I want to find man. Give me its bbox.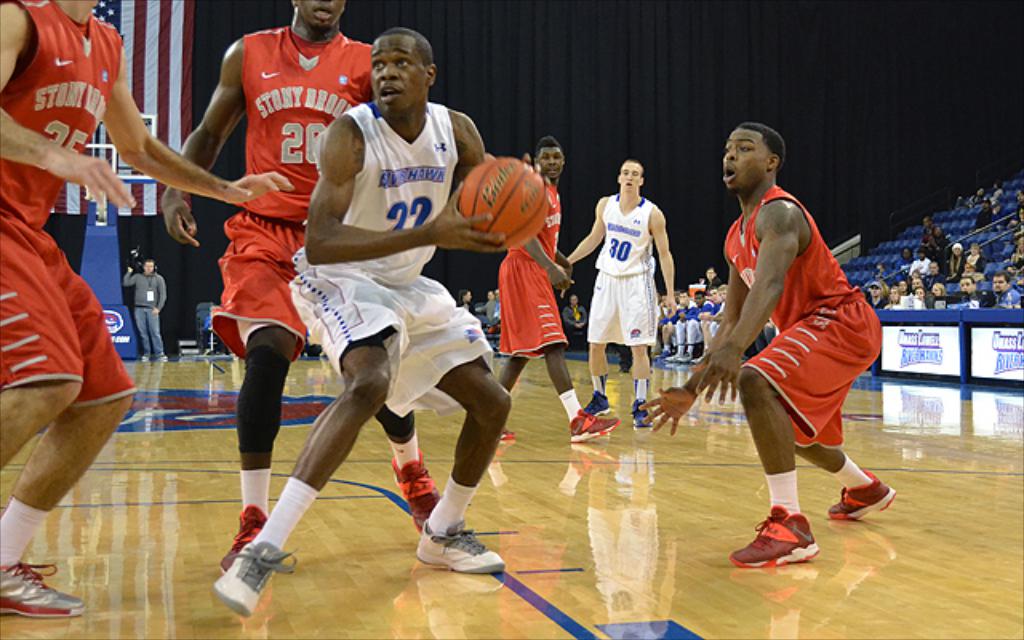
<box>499,133,622,443</box>.
